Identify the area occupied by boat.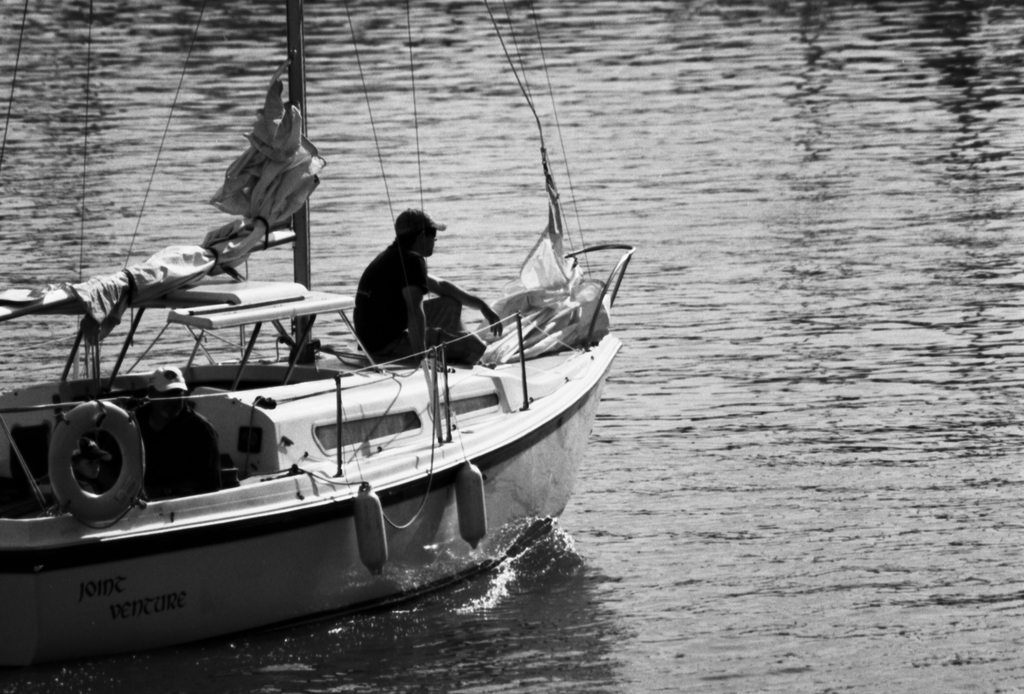
Area: <box>0,95,657,672</box>.
